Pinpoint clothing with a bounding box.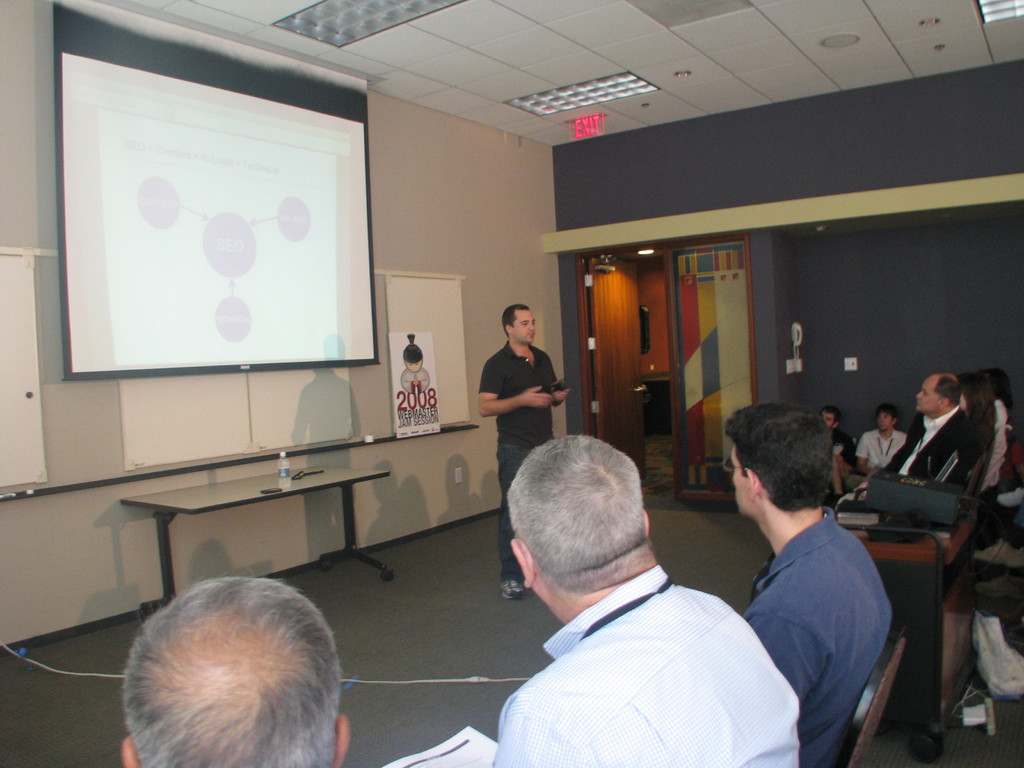
992, 397, 1007, 433.
